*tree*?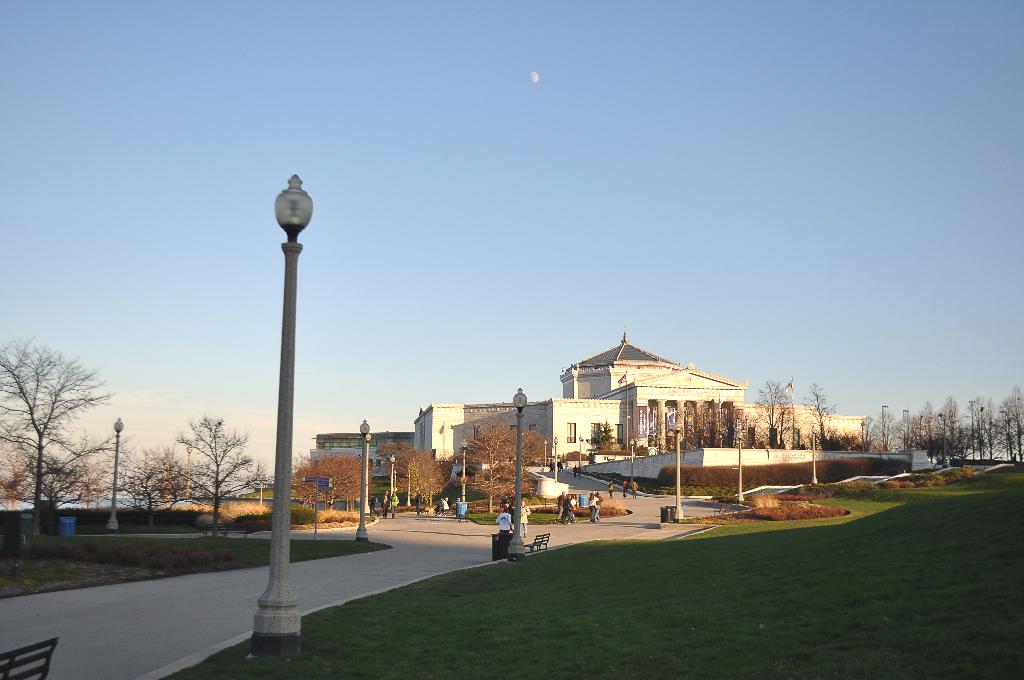
rect(934, 395, 959, 469)
